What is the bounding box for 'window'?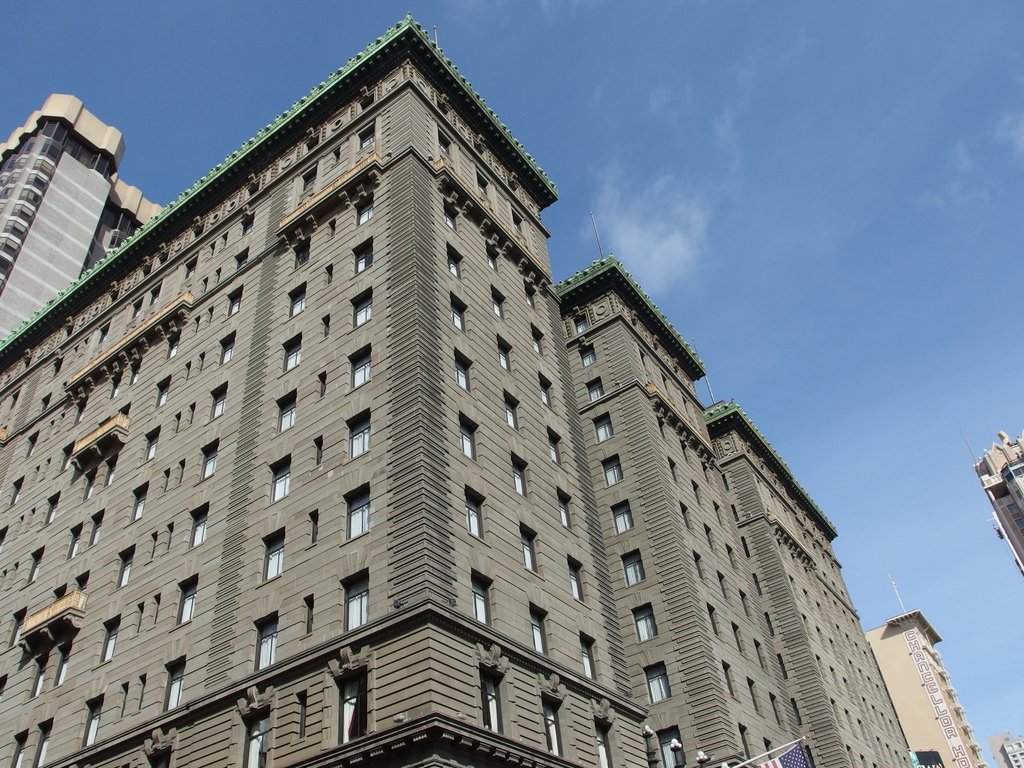
l=8, t=618, r=28, b=647.
